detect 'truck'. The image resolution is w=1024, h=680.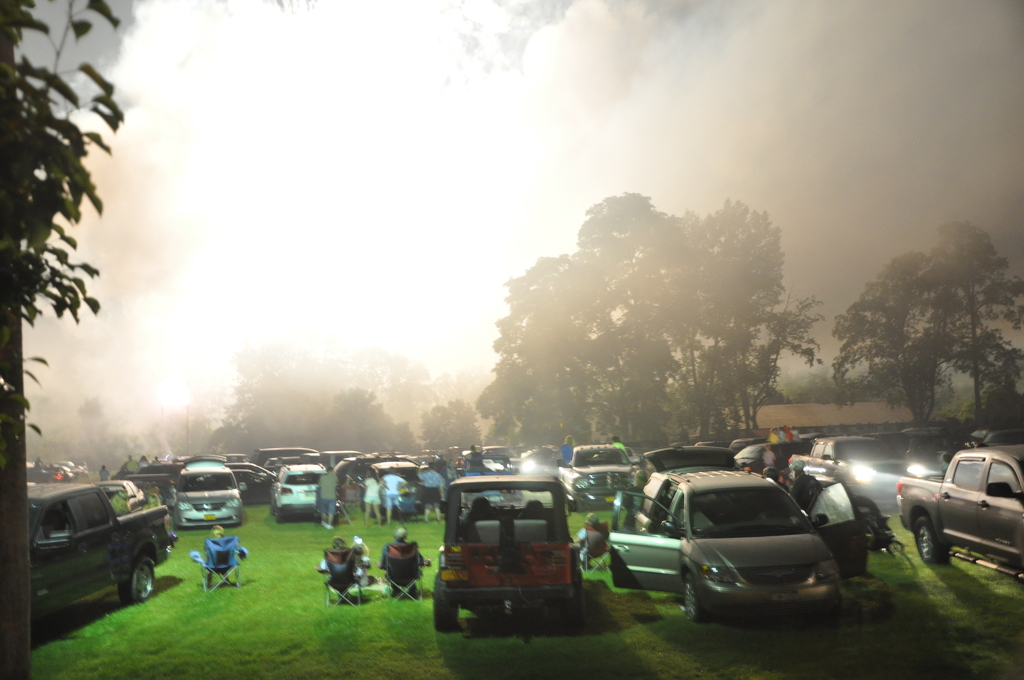
BBox(788, 435, 931, 508).
